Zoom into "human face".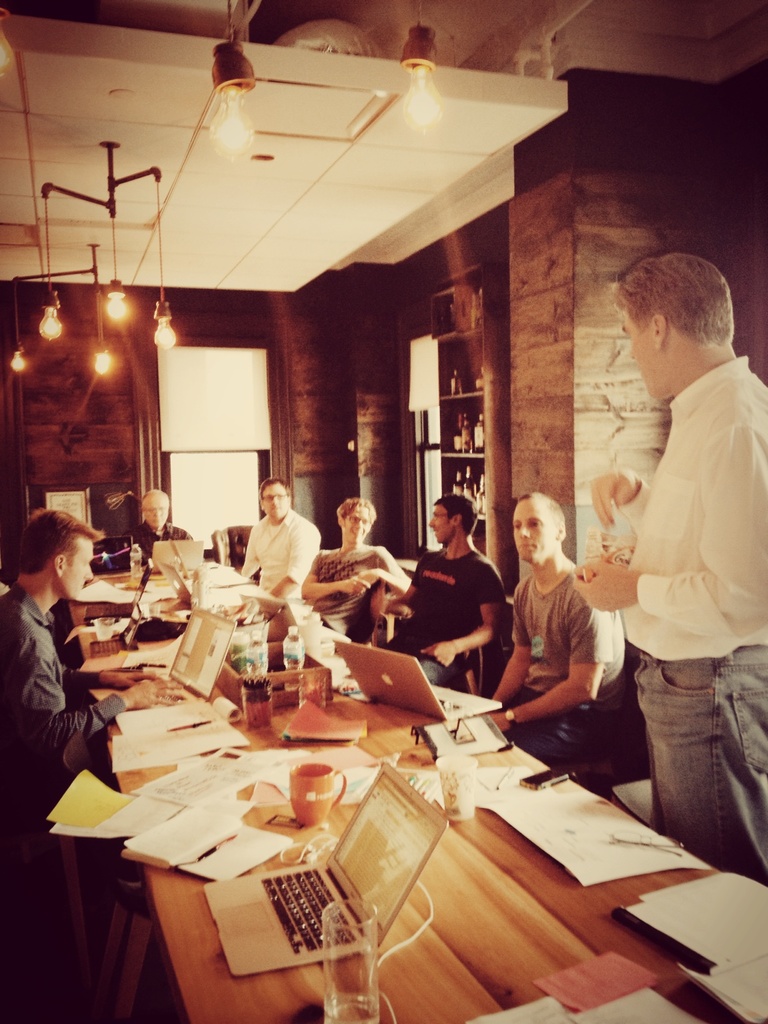
Zoom target: region(429, 504, 453, 539).
